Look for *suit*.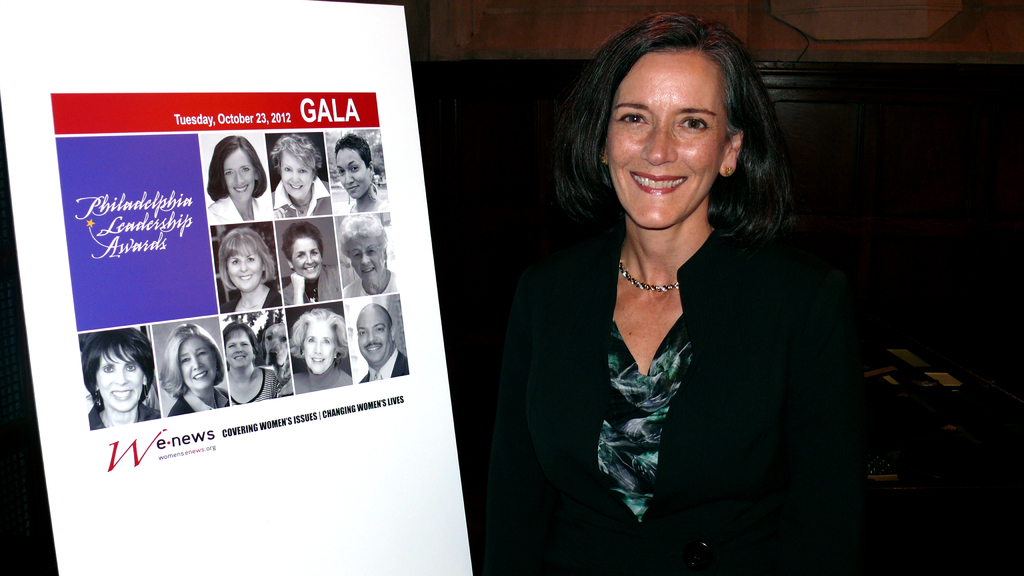
Found: x1=359, y1=349, x2=409, y2=383.
